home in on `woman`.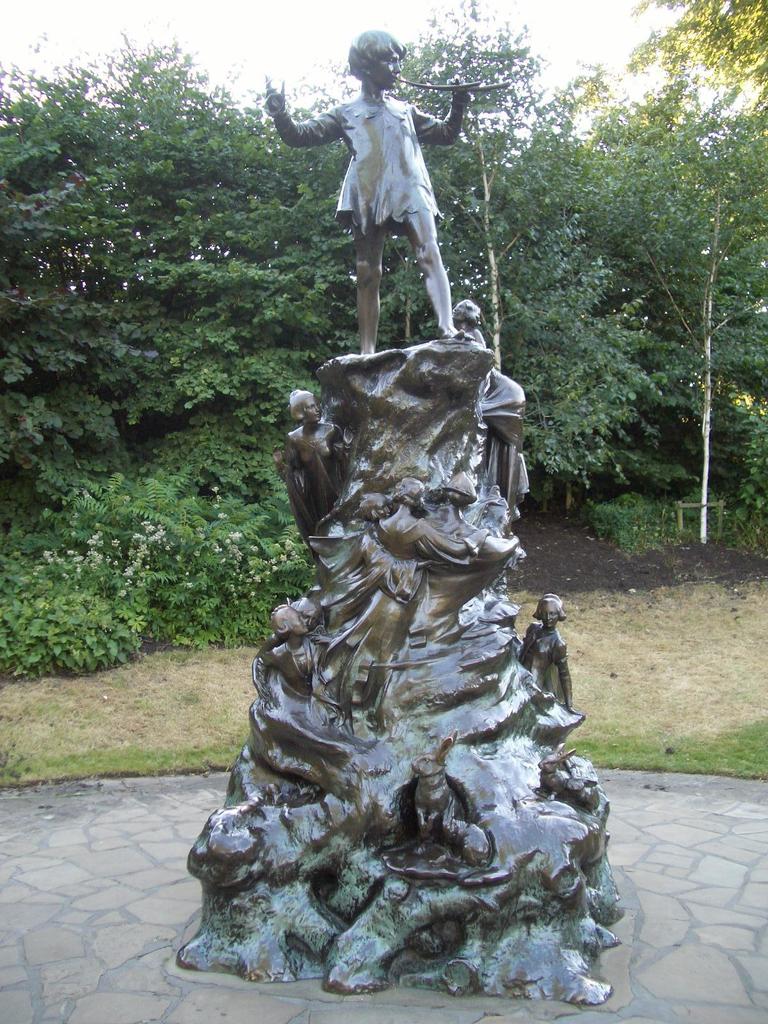
Homed in at x1=268, y1=384, x2=347, y2=541.
